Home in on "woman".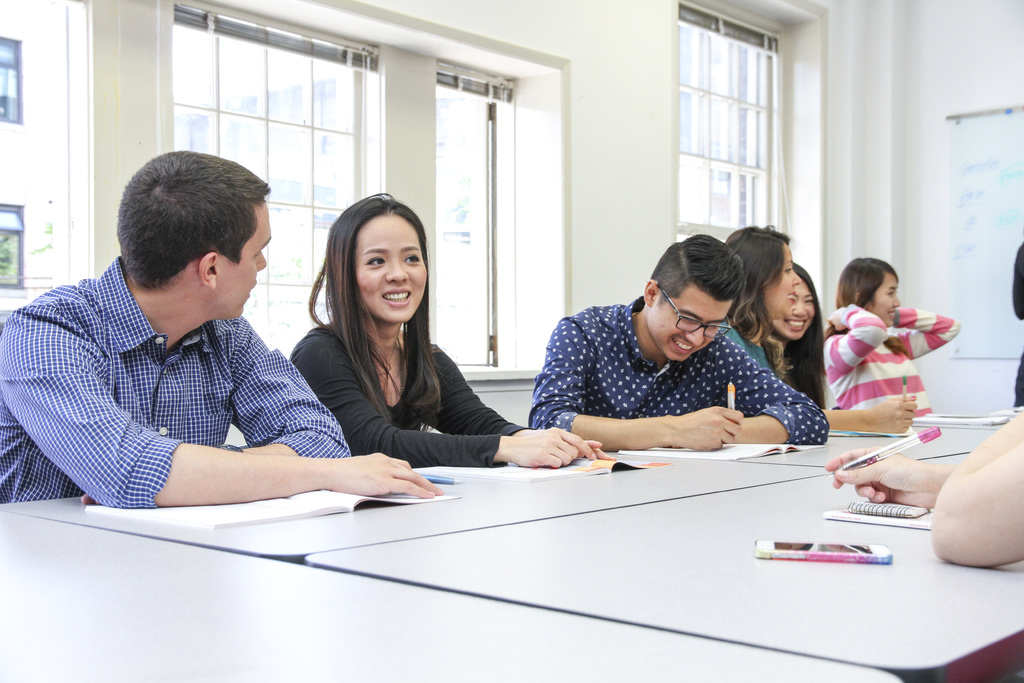
Homed in at [x1=763, y1=258, x2=915, y2=428].
